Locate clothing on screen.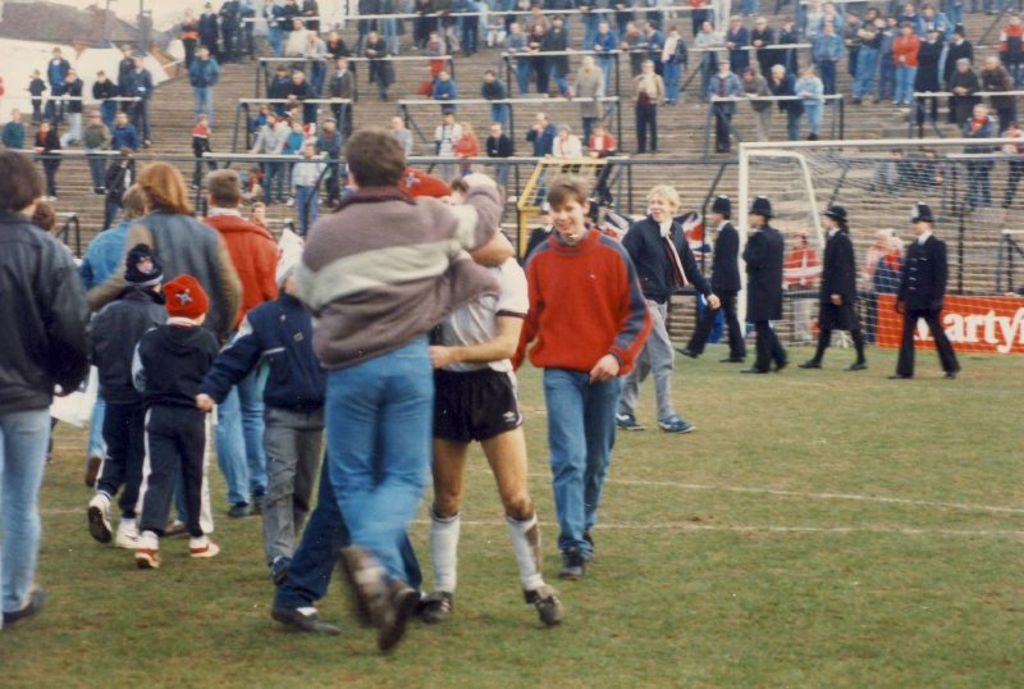
On screen at (472,76,511,146).
